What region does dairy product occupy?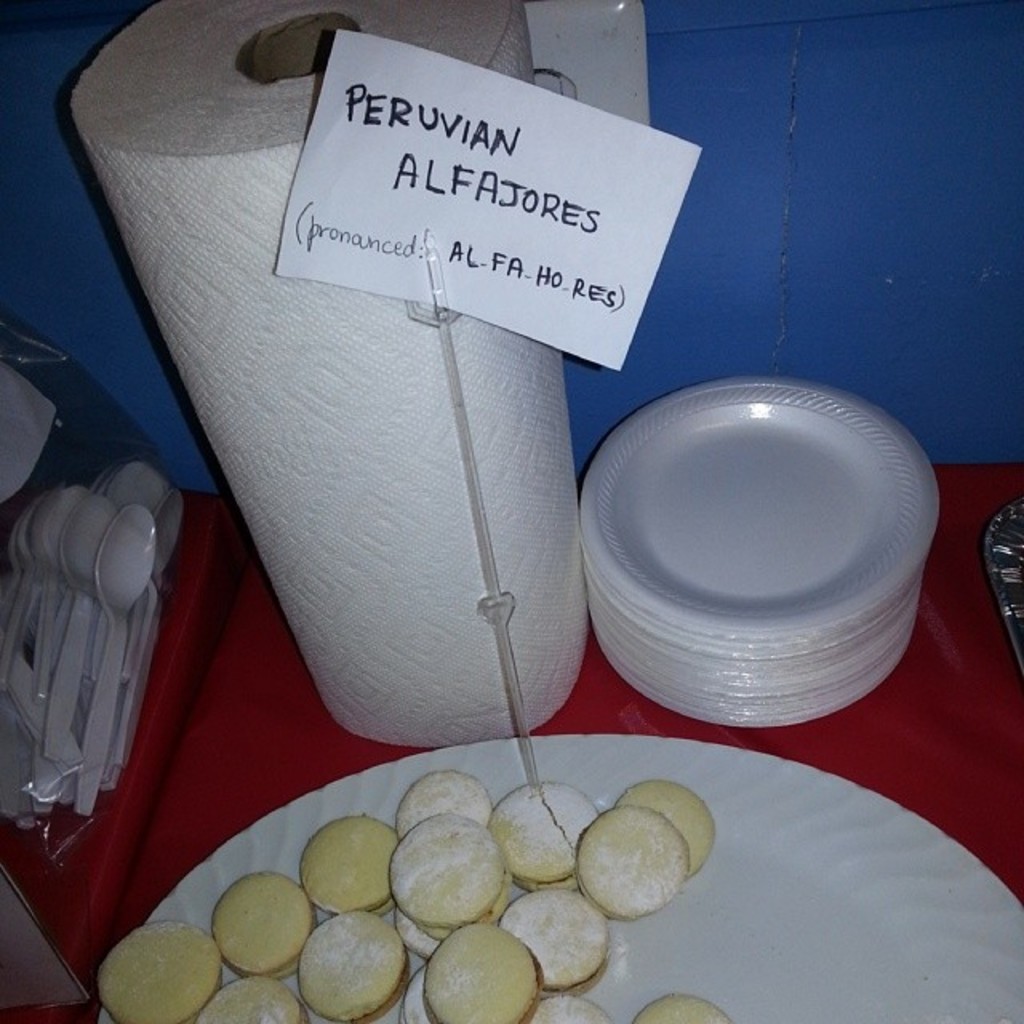
crop(549, 992, 603, 1022).
